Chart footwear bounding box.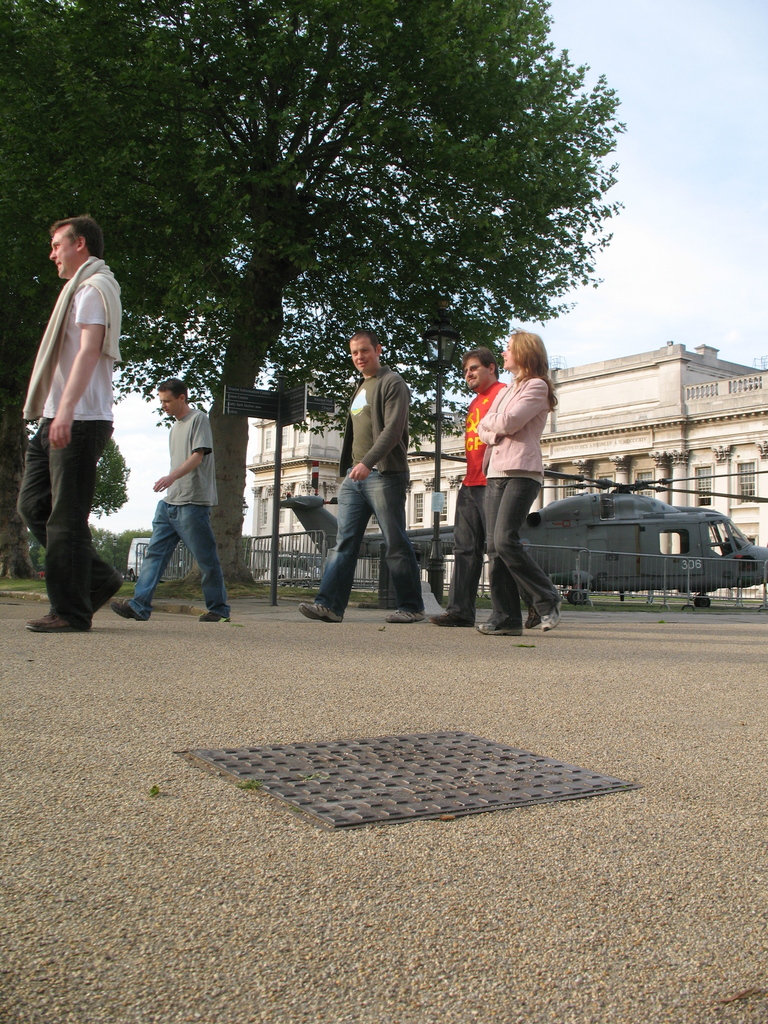
Charted: locate(385, 610, 427, 624).
